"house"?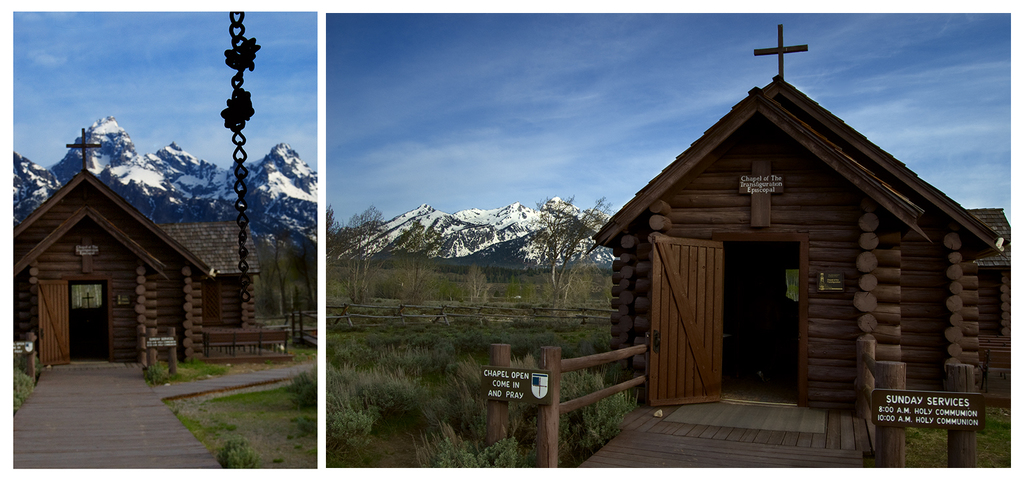
(left=589, top=44, right=1000, bottom=454)
